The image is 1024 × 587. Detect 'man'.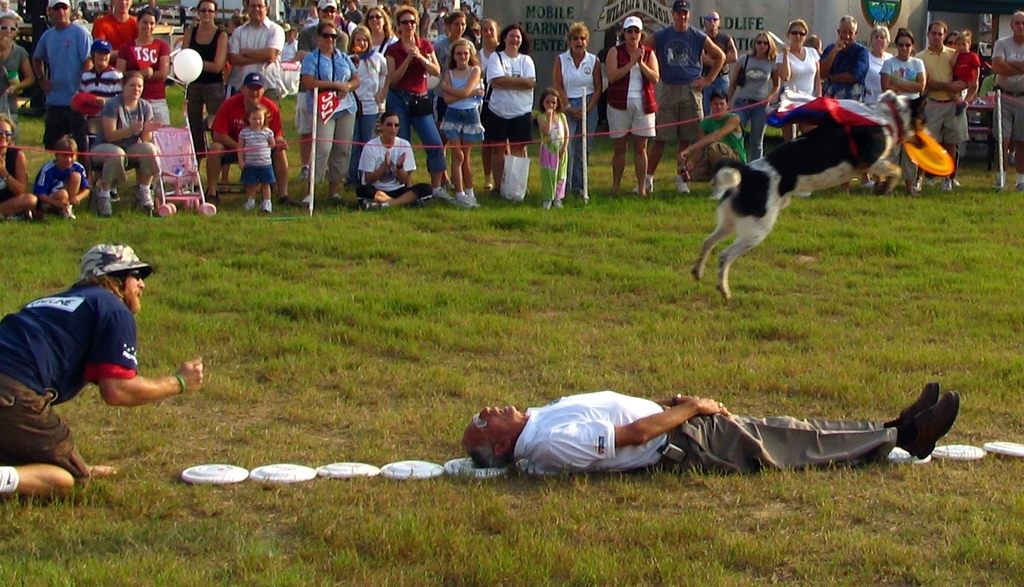
Detection: 297, 0, 347, 55.
